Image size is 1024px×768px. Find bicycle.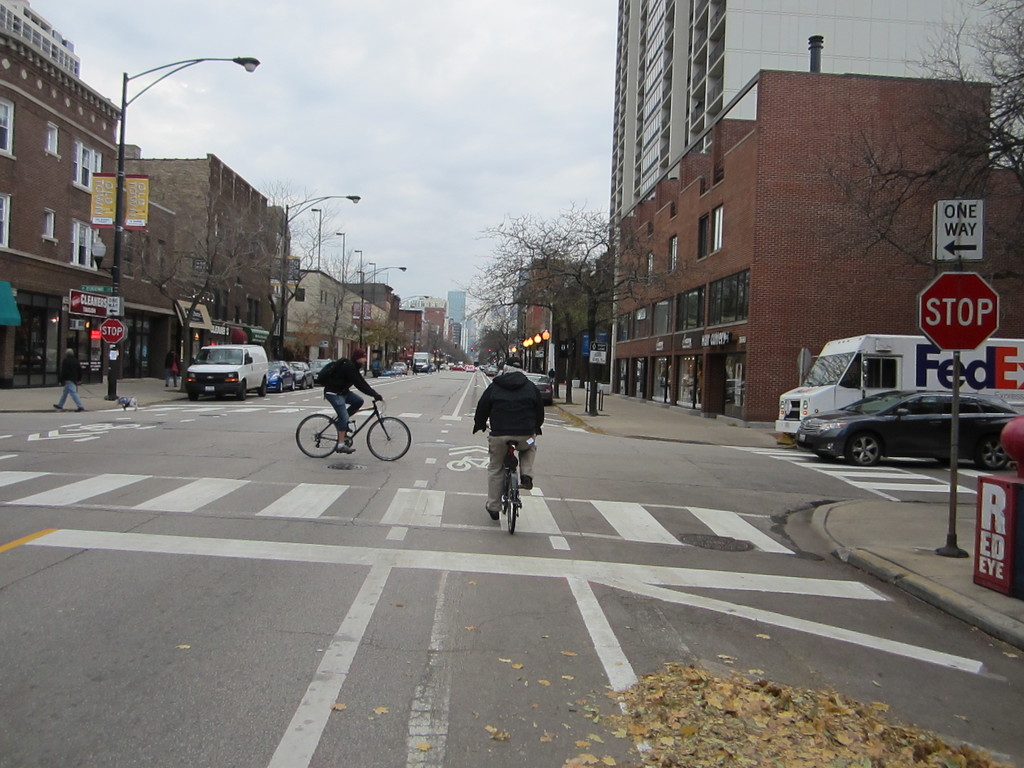
rect(486, 422, 526, 534).
